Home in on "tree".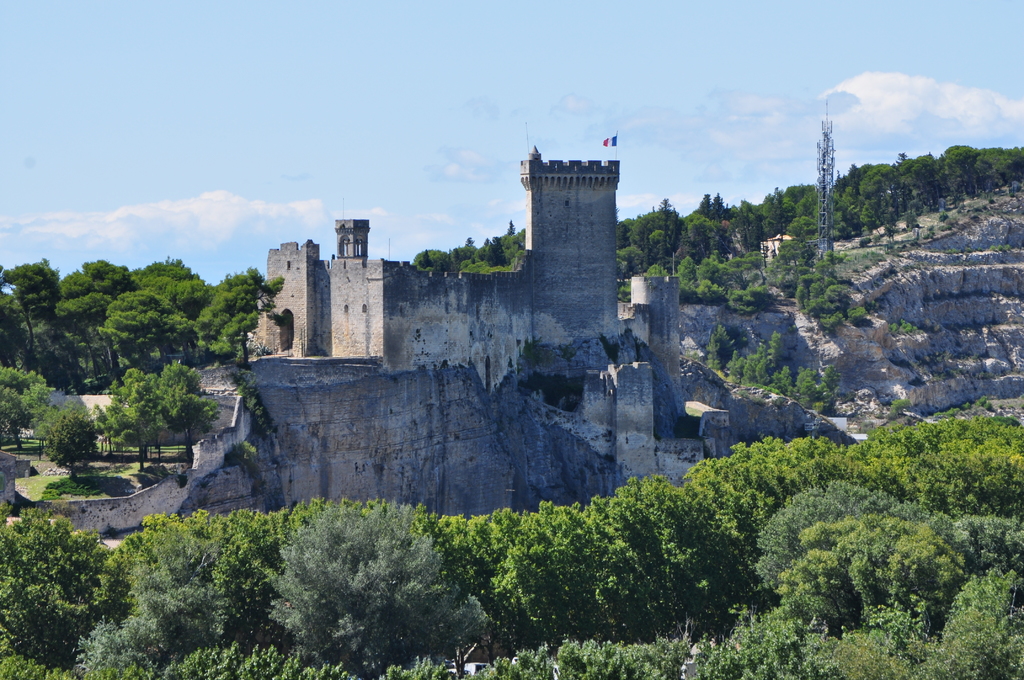
Homed in at <bbox>846, 162, 859, 184</bbox>.
